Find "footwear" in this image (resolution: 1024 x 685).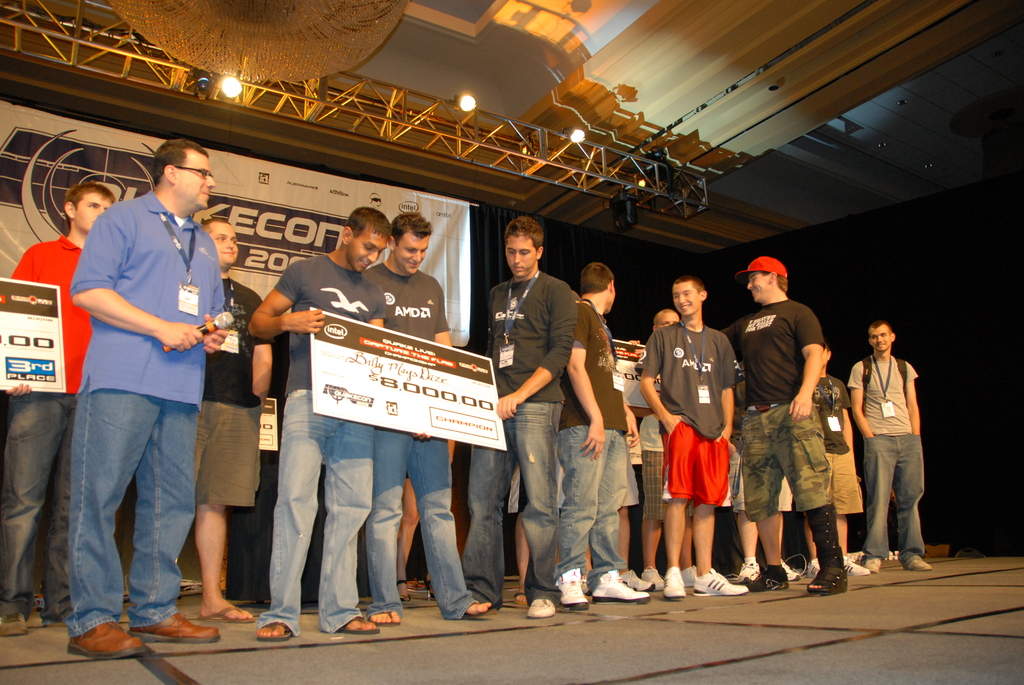
(left=589, top=567, right=650, bottom=604).
